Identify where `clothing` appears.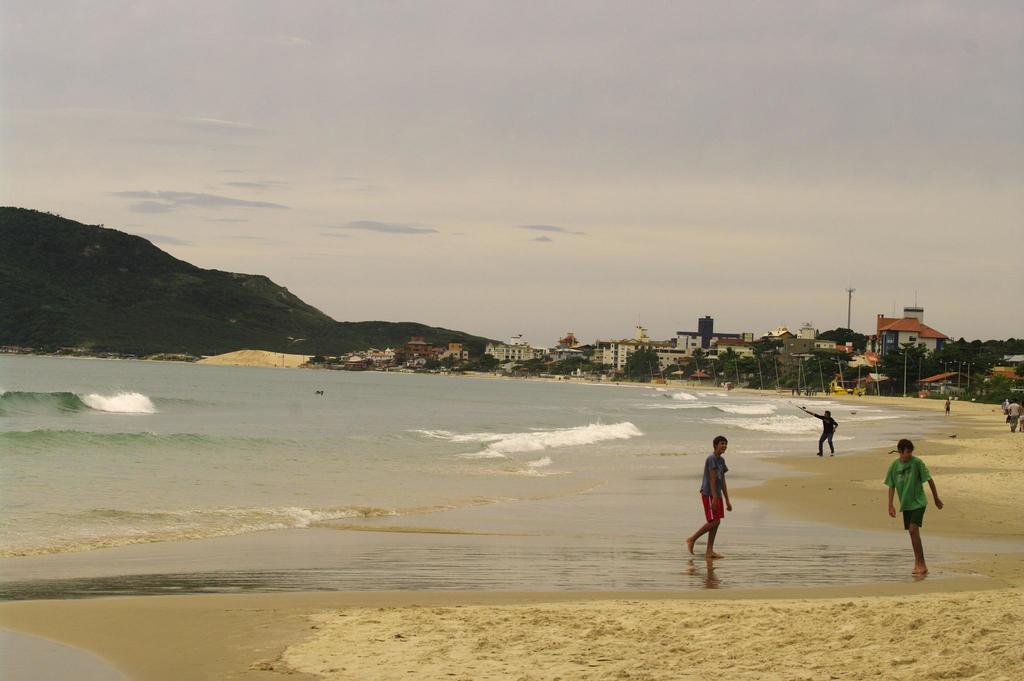
Appears at 881, 454, 944, 534.
